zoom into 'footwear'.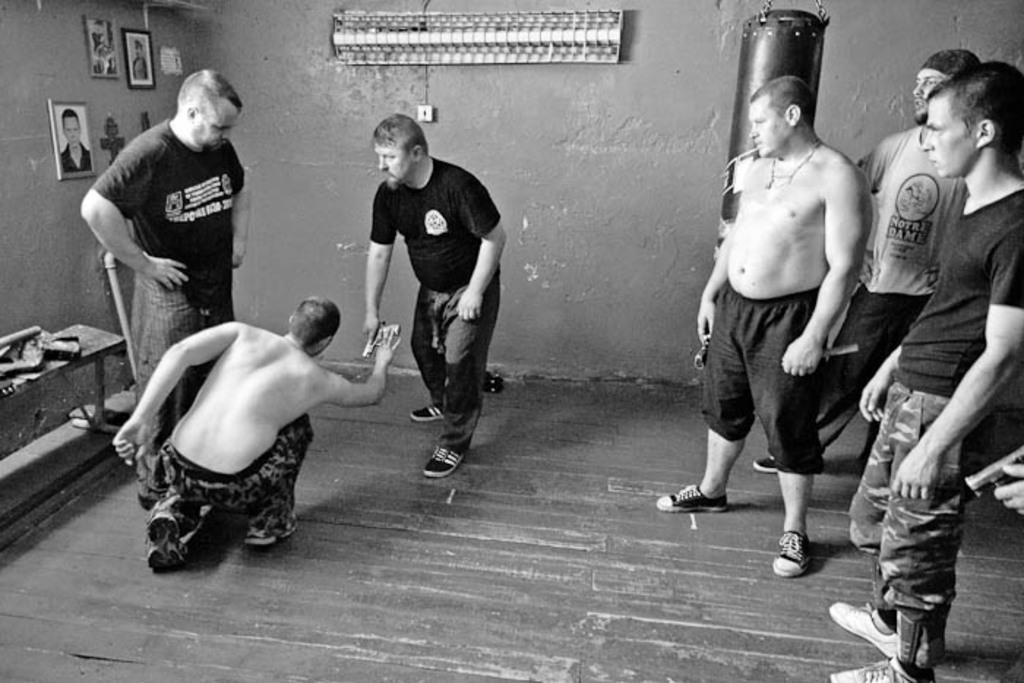
Zoom target: (753, 452, 777, 474).
